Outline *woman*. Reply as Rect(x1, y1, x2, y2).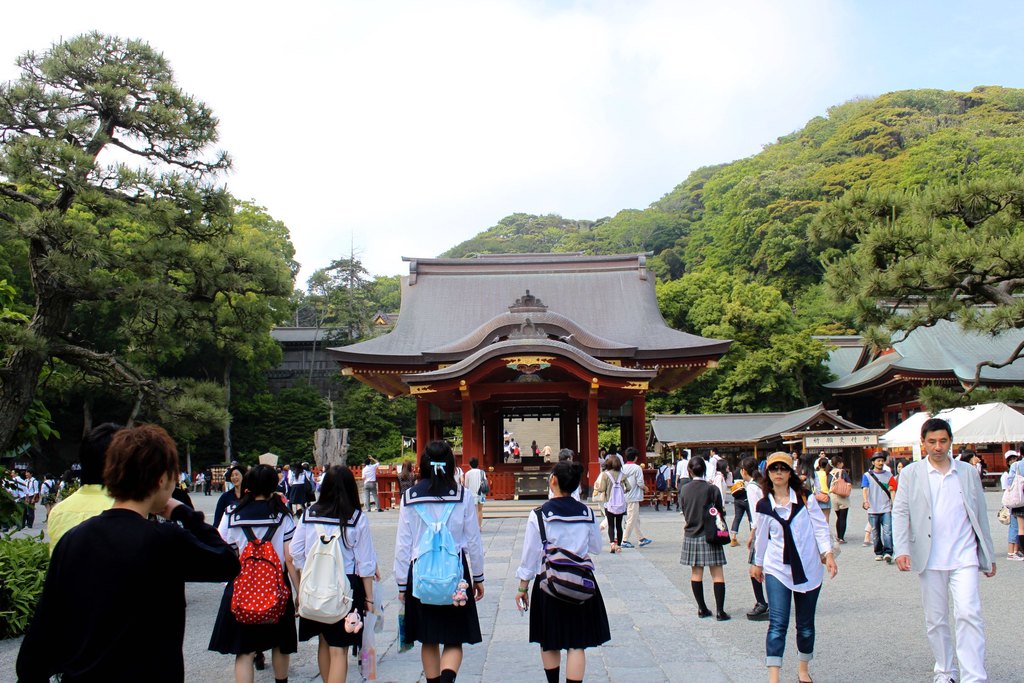
Rect(684, 458, 742, 632).
